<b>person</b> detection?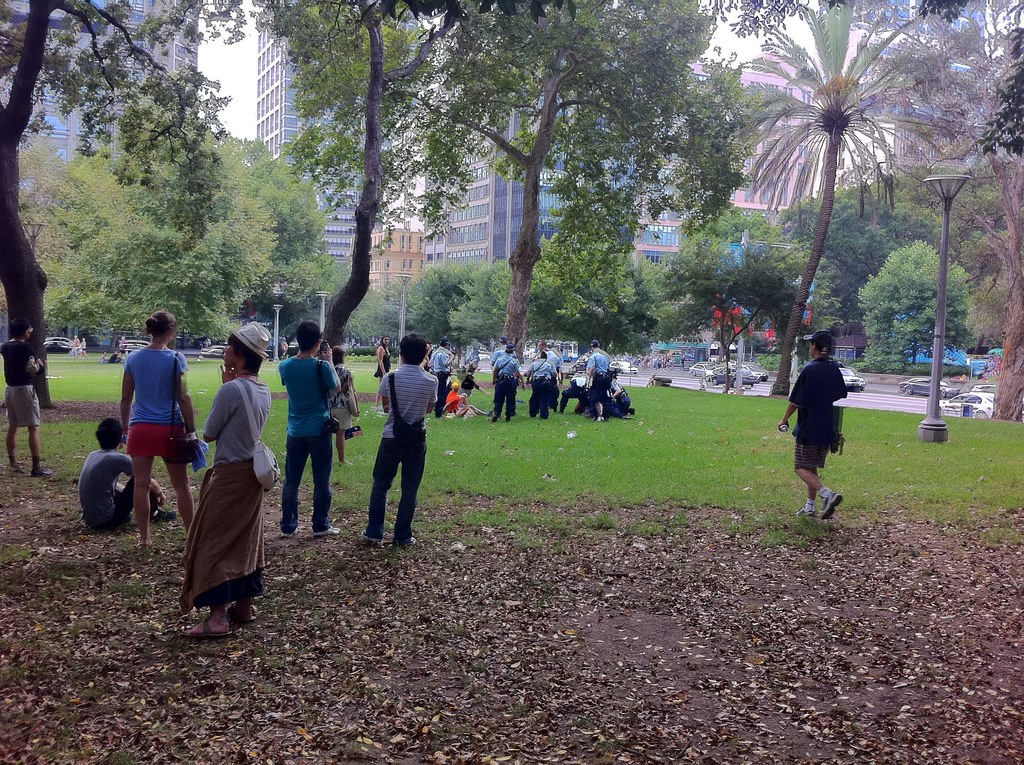
bbox=(80, 421, 177, 534)
